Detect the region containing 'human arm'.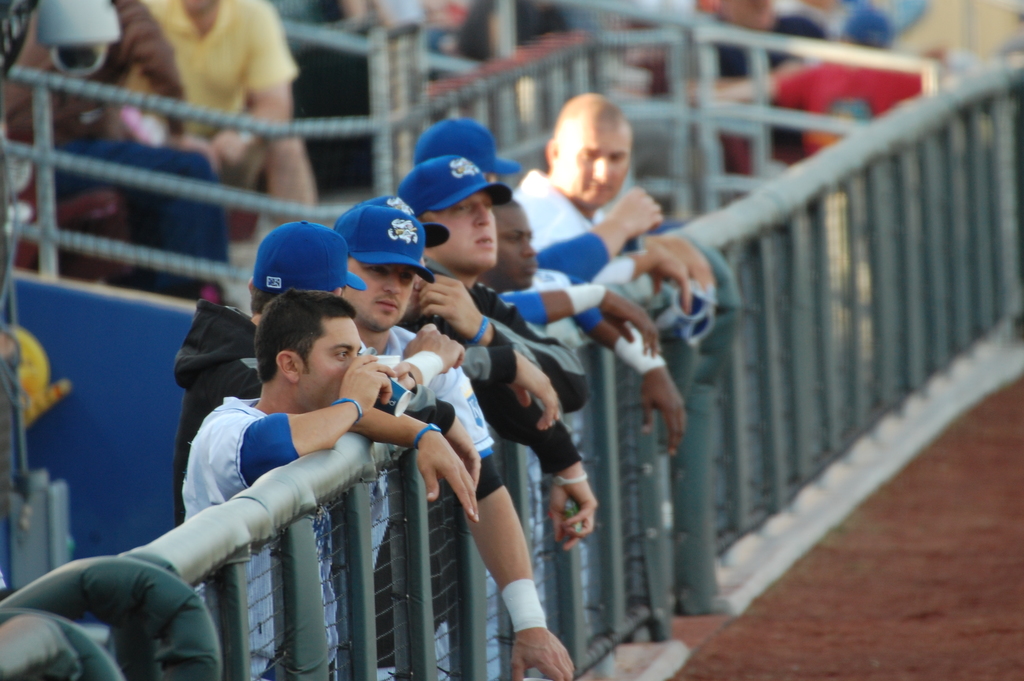
(573,321,700,456).
